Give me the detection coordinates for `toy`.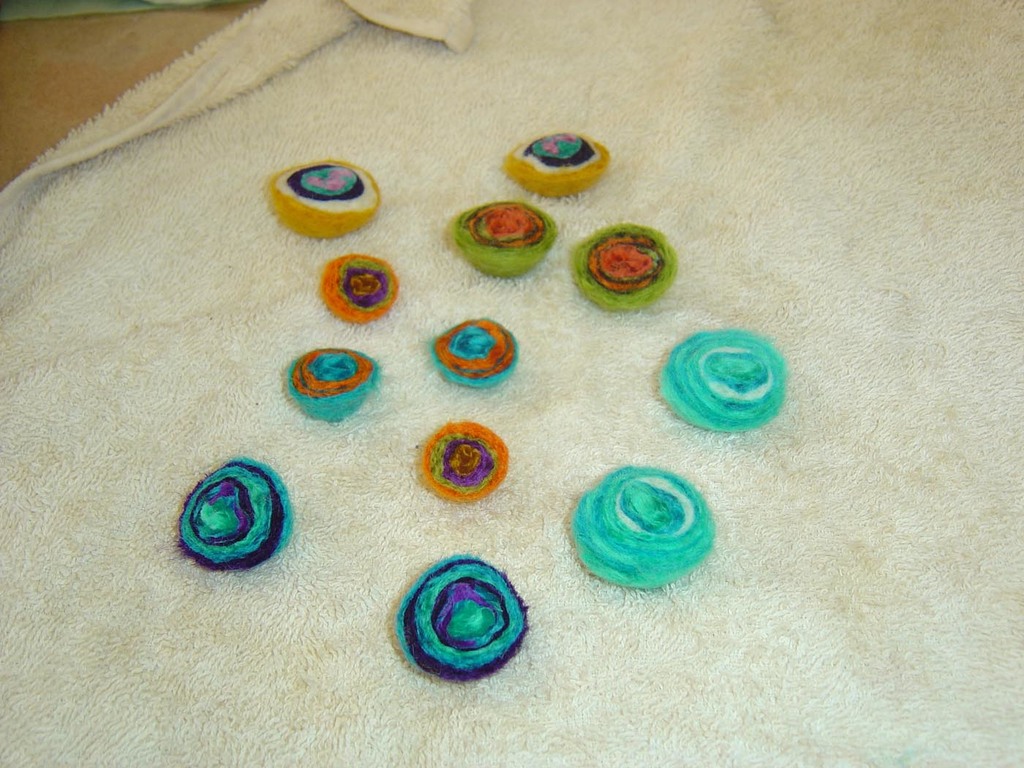
box(290, 347, 381, 418).
